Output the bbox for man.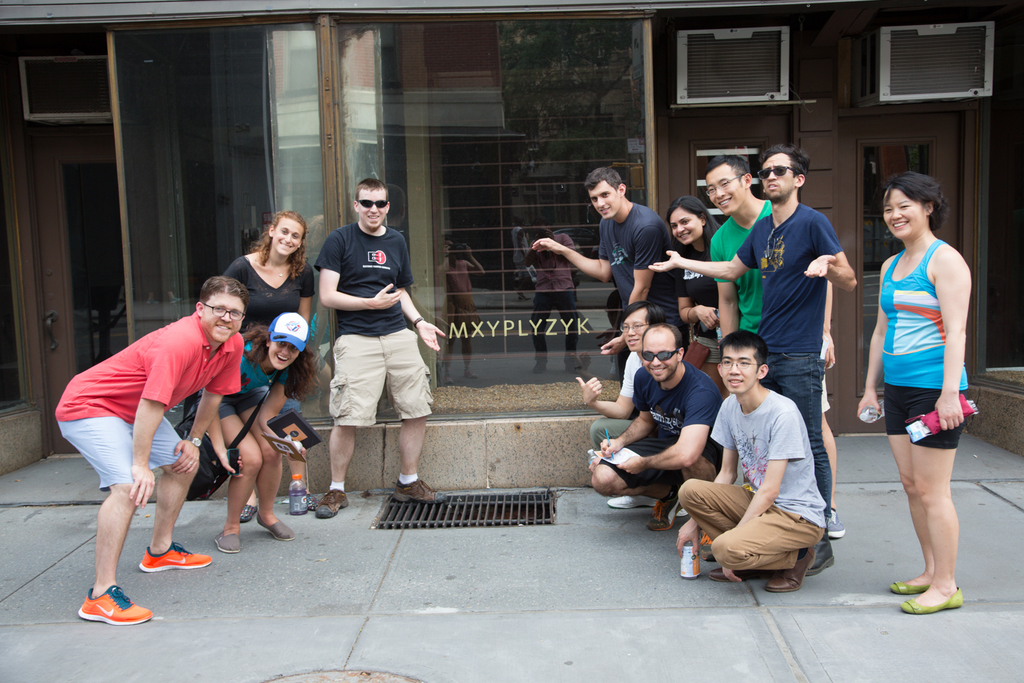
BBox(305, 177, 458, 516).
